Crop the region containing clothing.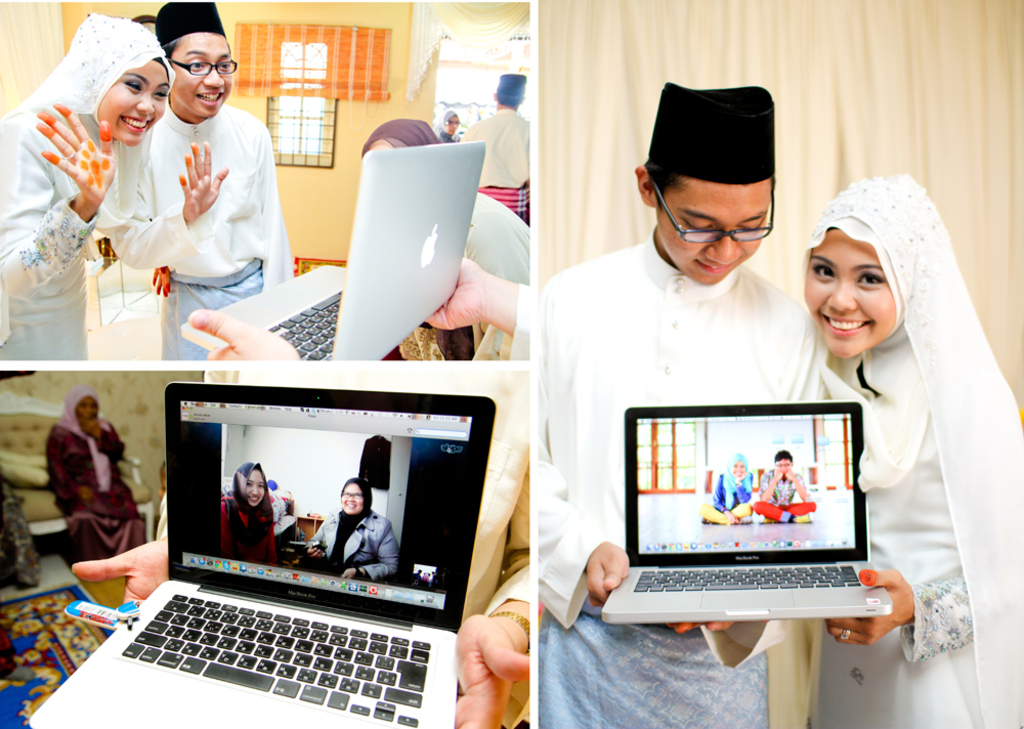
Crop region: bbox=[700, 470, 754, 523].
